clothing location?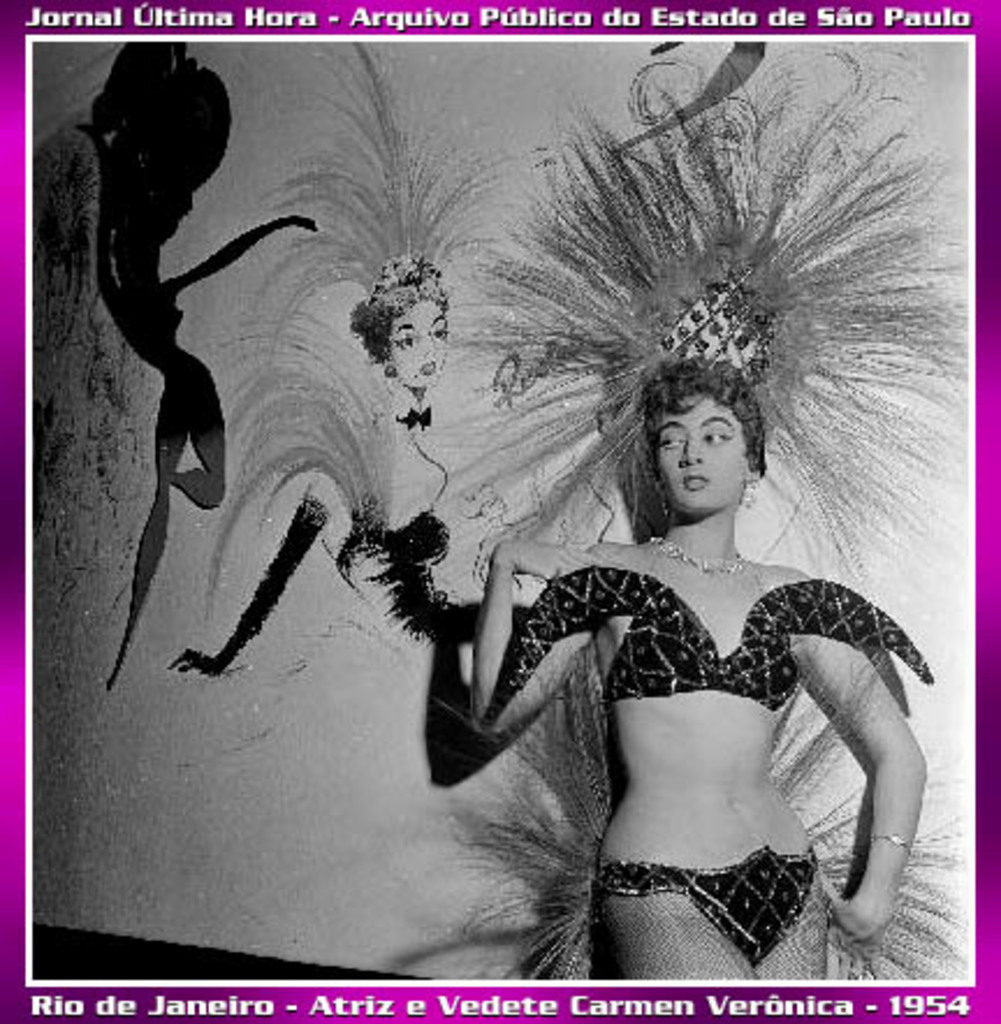
select_region(572, 848, 818, 968)
